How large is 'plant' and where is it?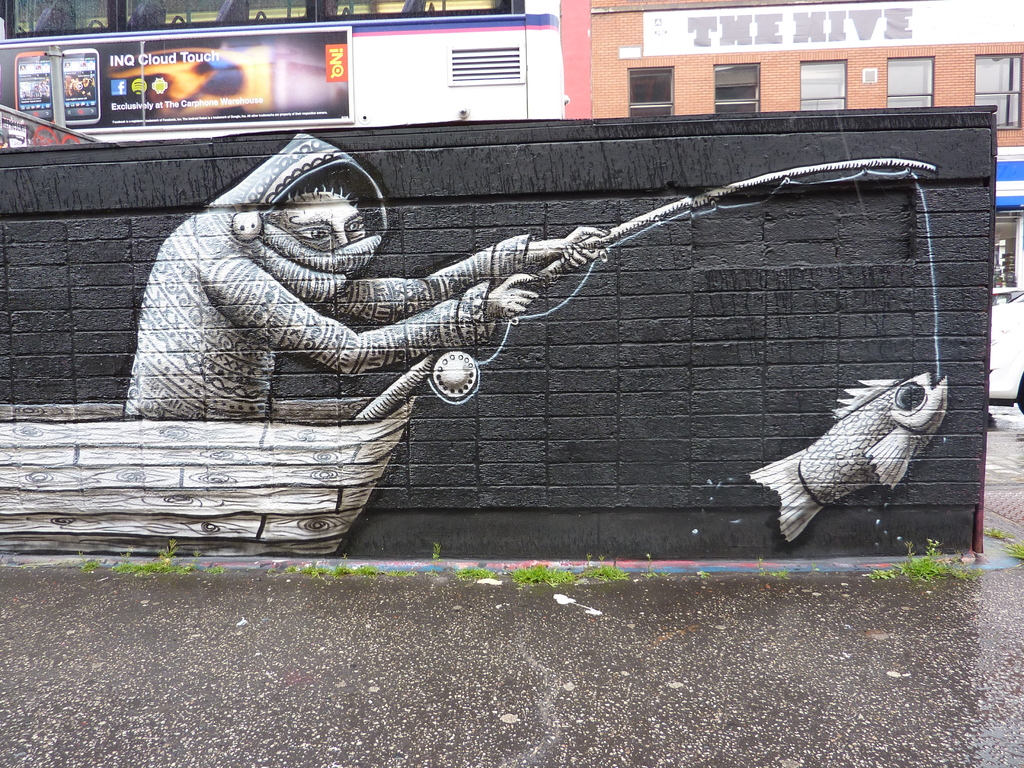
Bounding box: <box>511,563,571,580</box>.
